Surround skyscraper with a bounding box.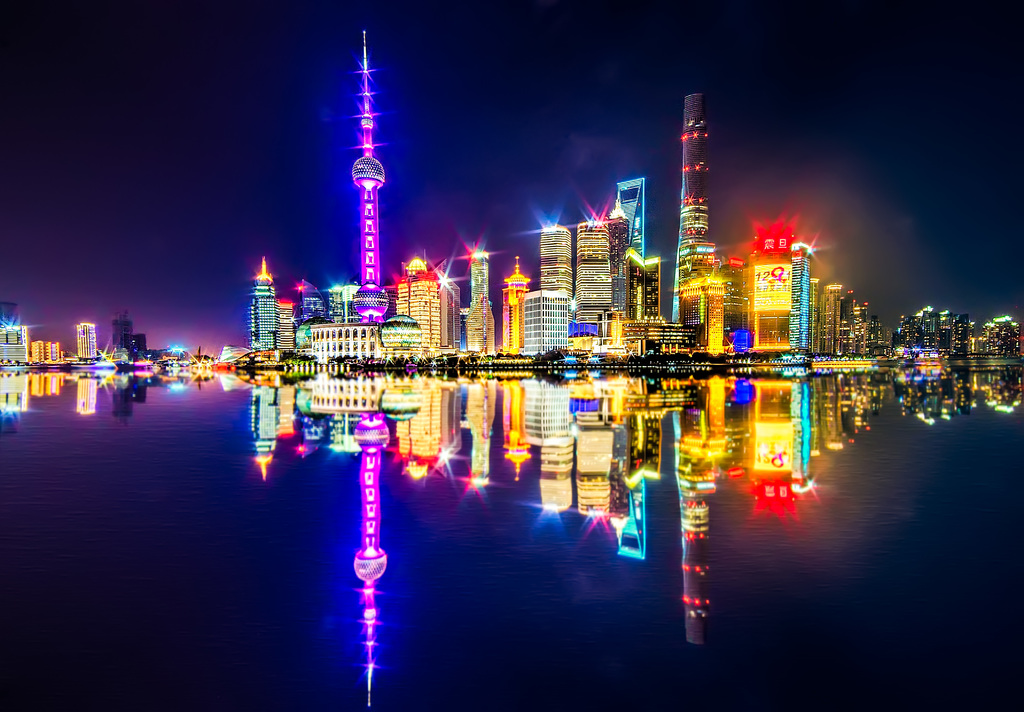
select_region(0, 302, 34, 376).
